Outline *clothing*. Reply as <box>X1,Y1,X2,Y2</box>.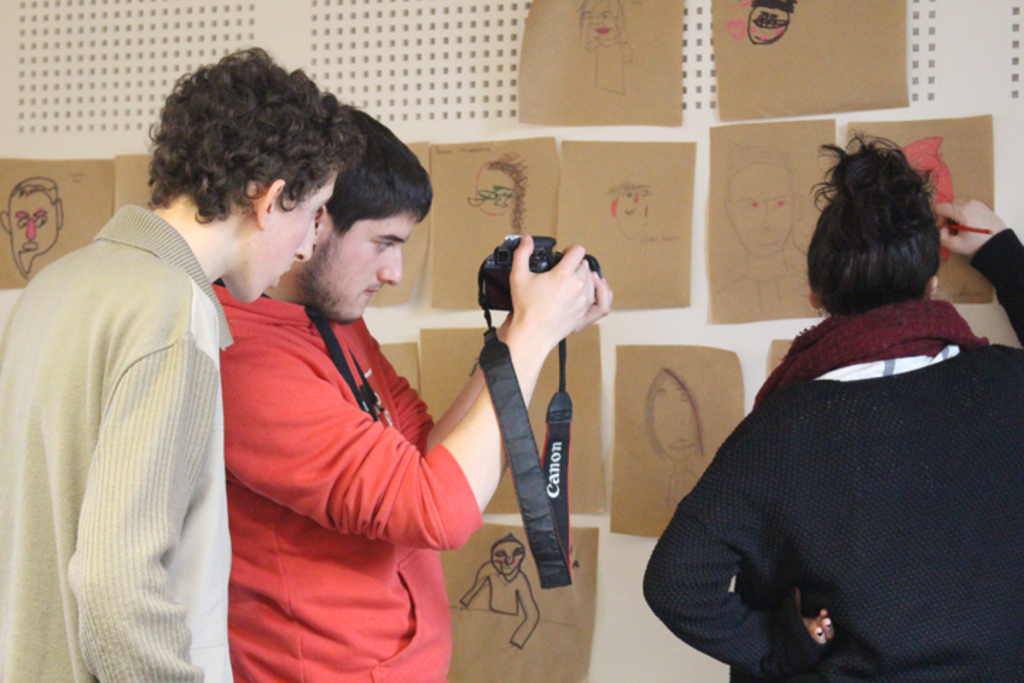
<box>206,279,485,682</box>.
